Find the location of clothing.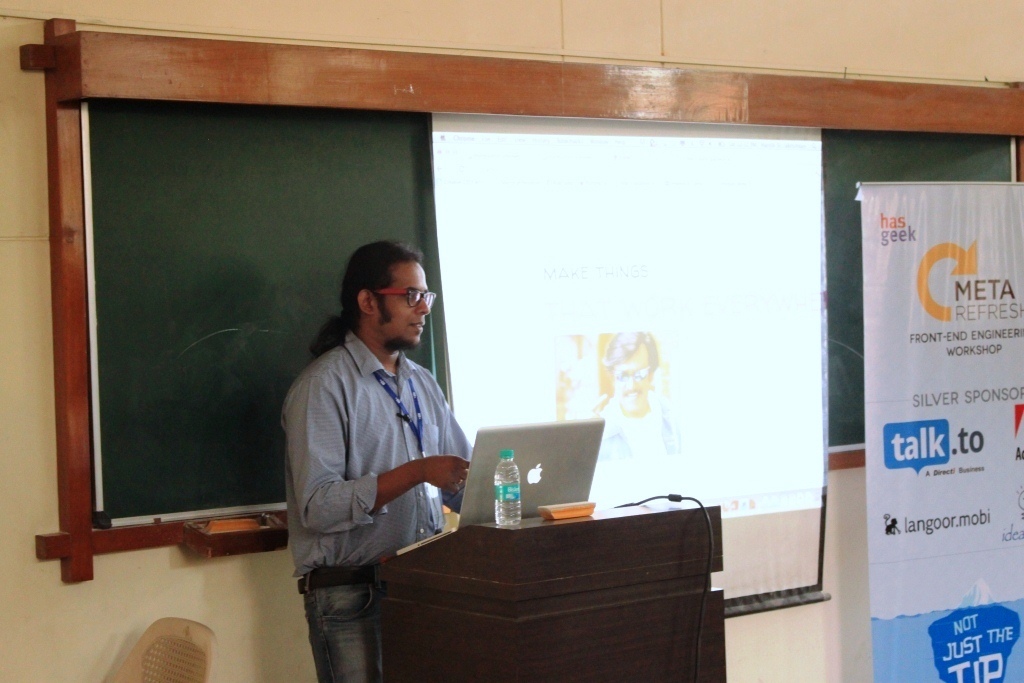
Location: 273:323:476:682.
